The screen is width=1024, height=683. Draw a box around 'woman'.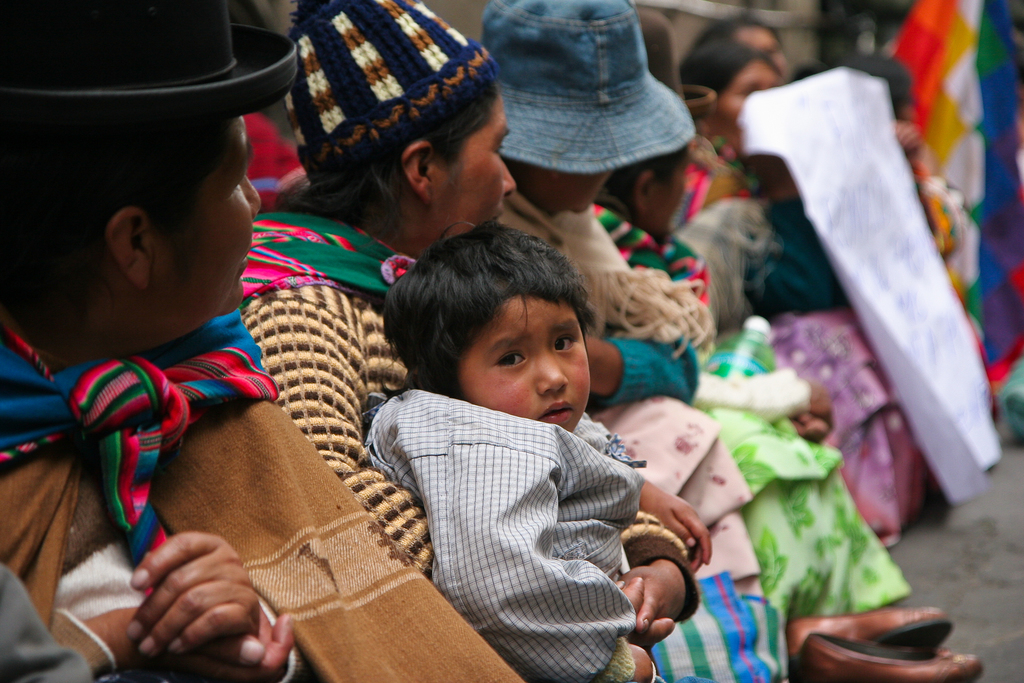
locate(0, 0, 526, 682).
